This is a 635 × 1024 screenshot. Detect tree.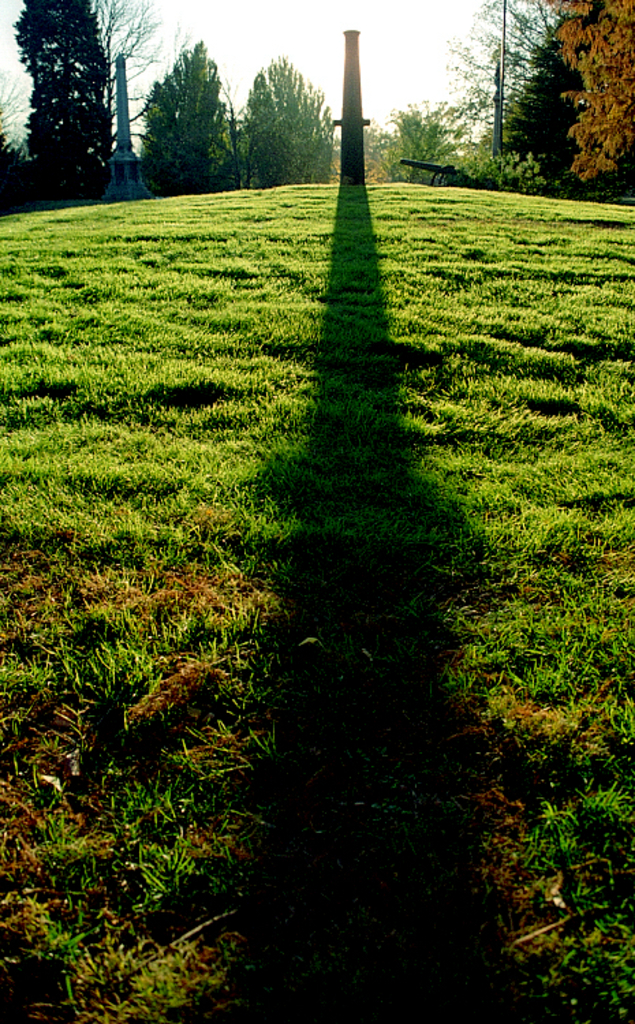
545 0 634 205.
